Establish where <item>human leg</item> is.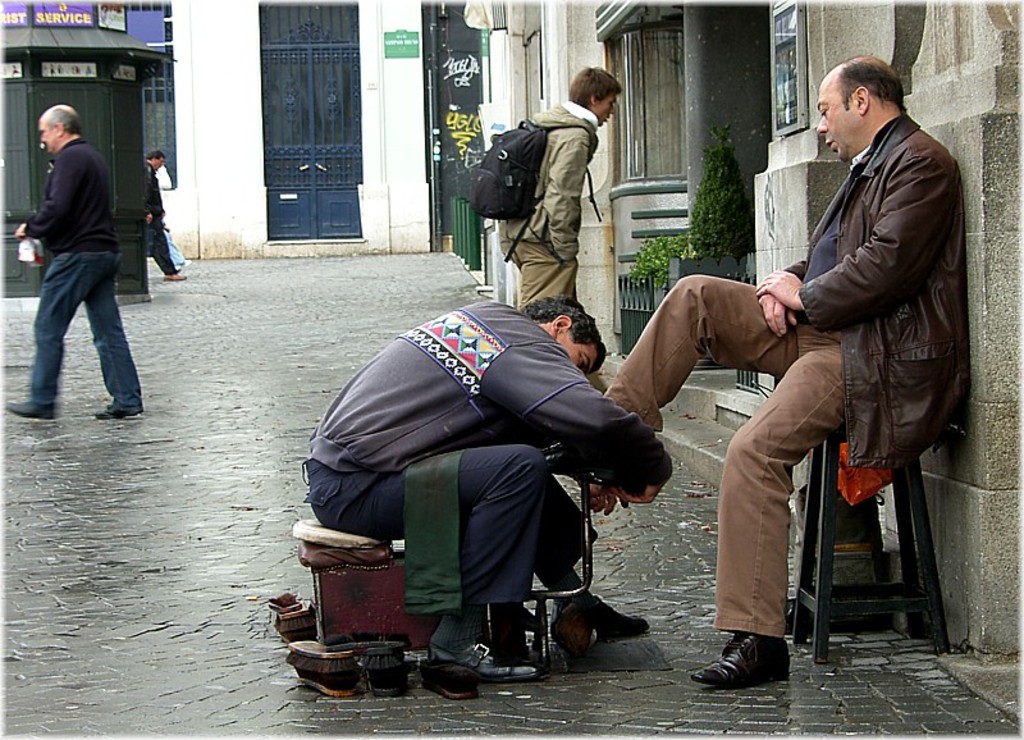
Established at l=515, t=243, r=582, b=300.
